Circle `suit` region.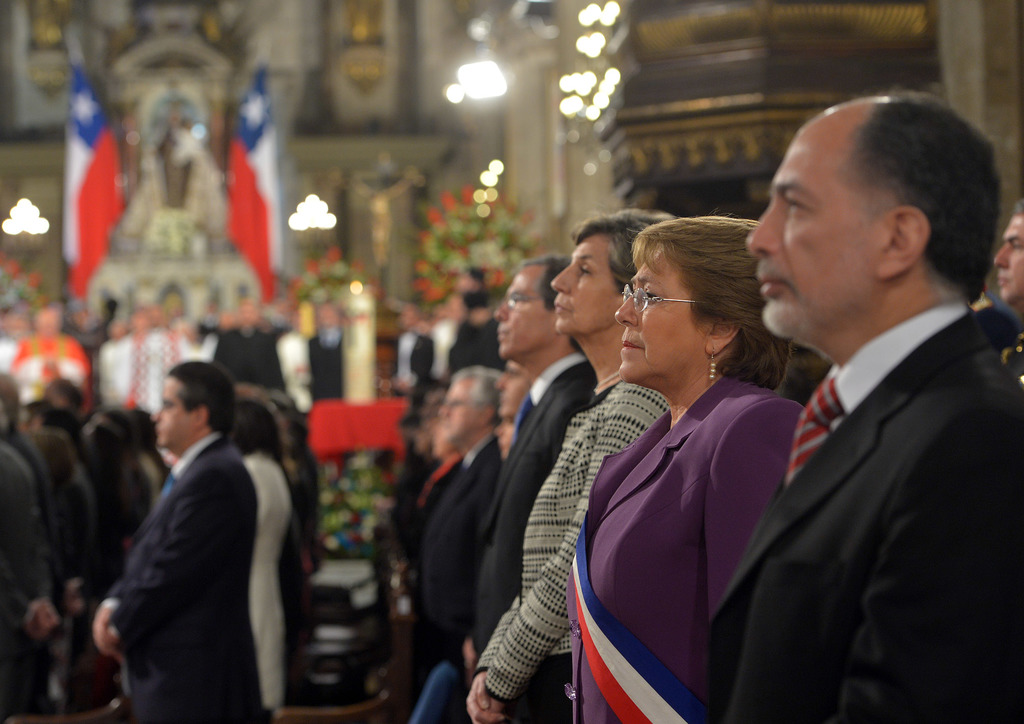
Region: <bbox>561, 369, 804, 723</bbox>.
